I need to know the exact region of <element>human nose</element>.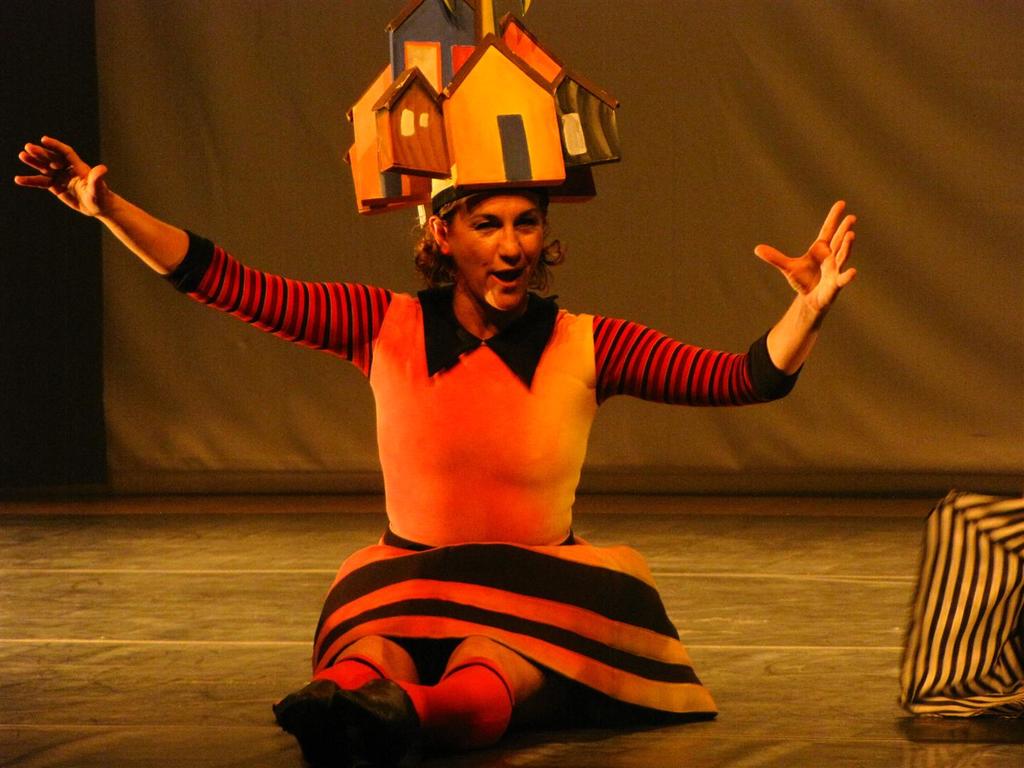
Region: 496,220,525,260.
